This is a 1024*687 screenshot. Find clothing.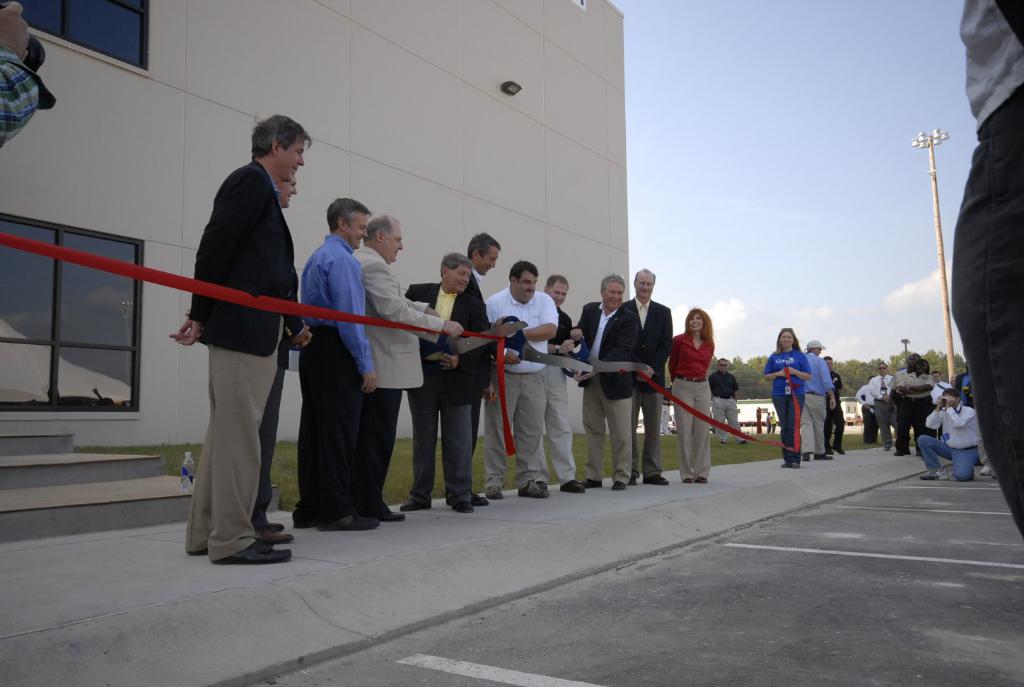
Bounding box: bbox=(869, 369, 898, 433).
